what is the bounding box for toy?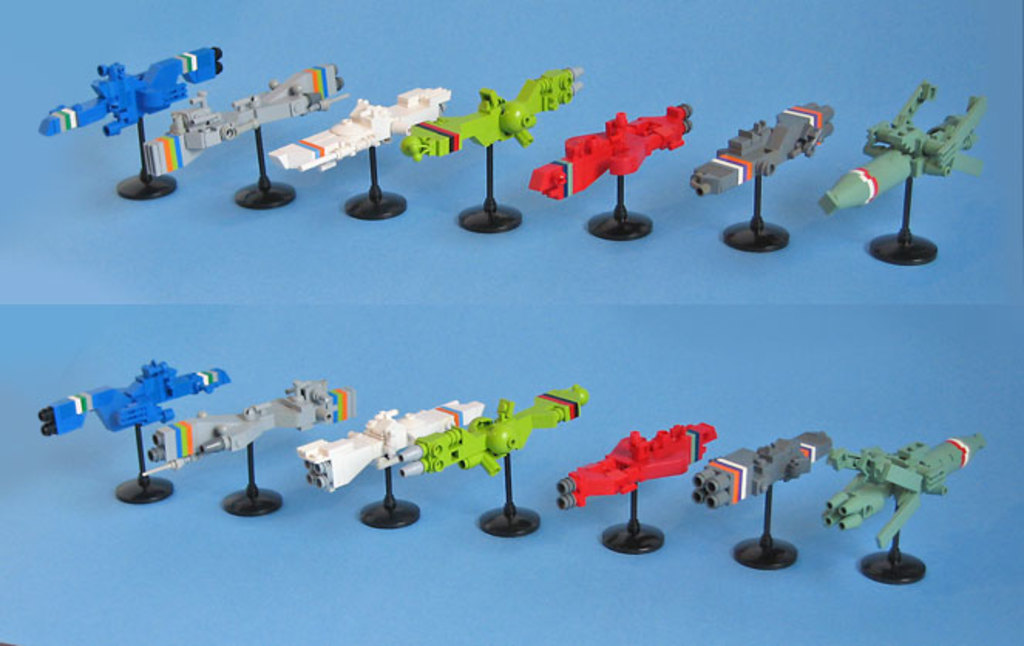
[left=267, top=83, right=453, bottom=221].
